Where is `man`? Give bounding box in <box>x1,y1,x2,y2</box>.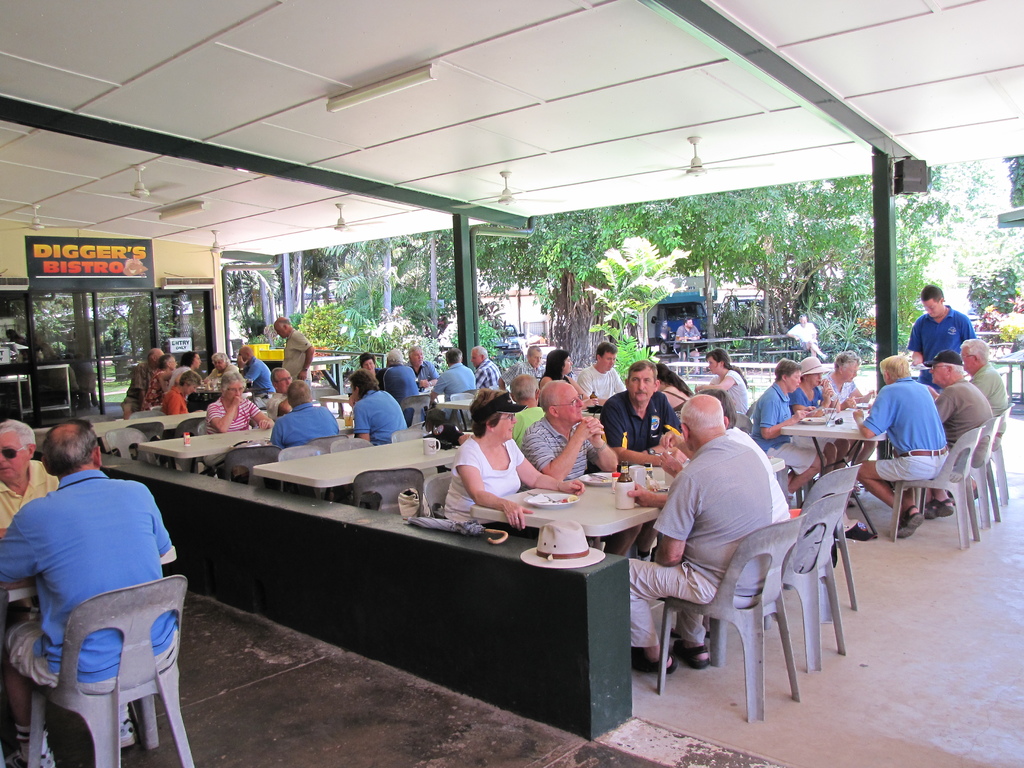
<box>355,370,407,445</box>.
